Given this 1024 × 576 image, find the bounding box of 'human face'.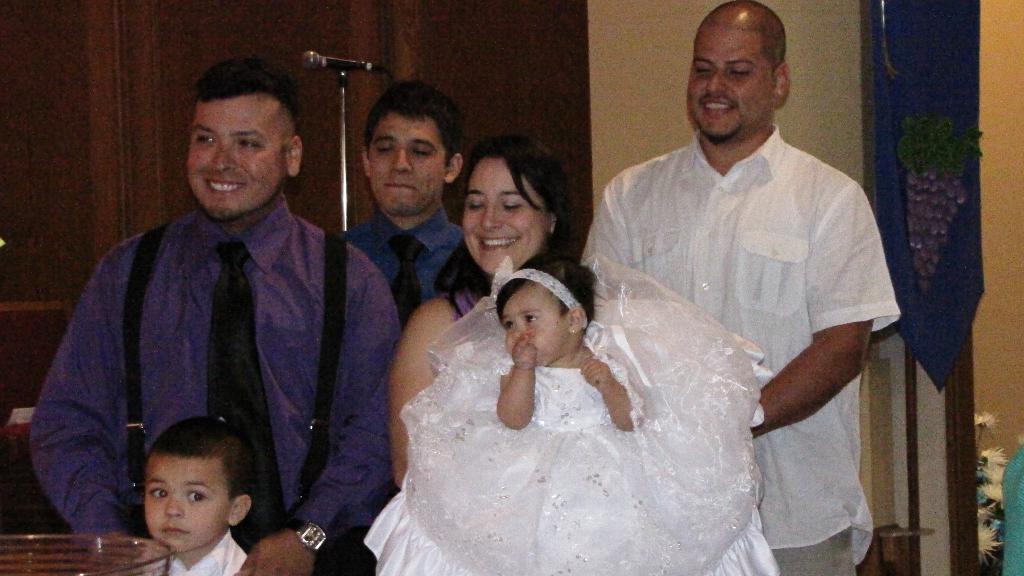
bbox(461, 157, 552, 279).
